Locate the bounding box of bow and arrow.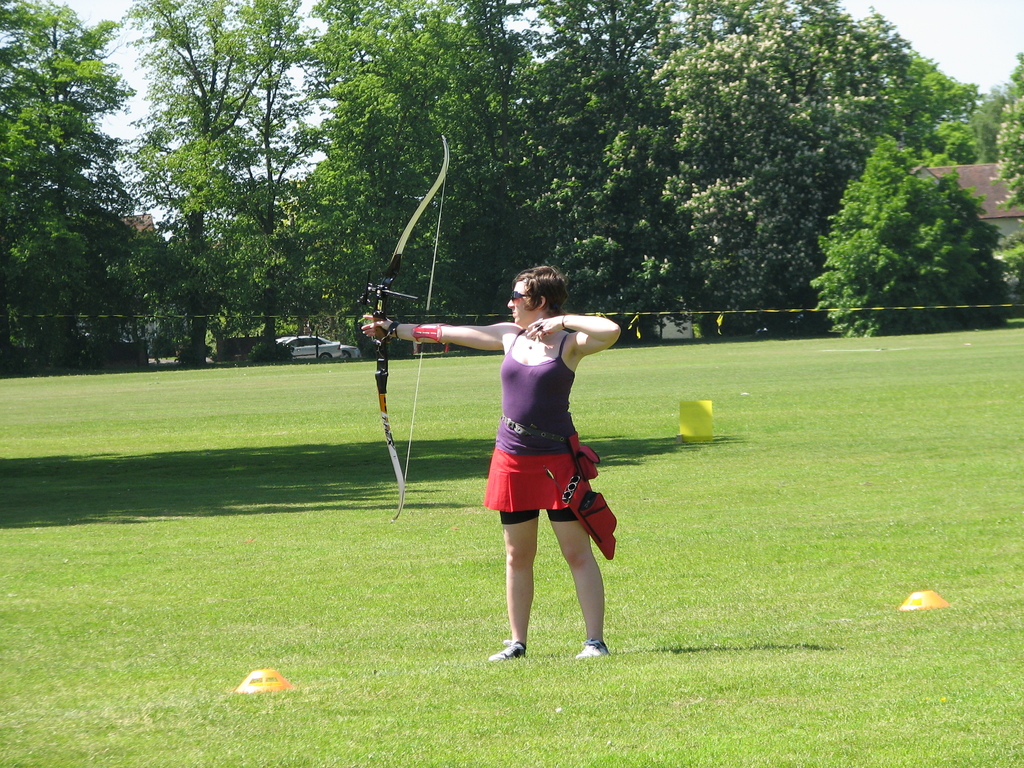
Bounding box: region(365, 136, 449, 520).
